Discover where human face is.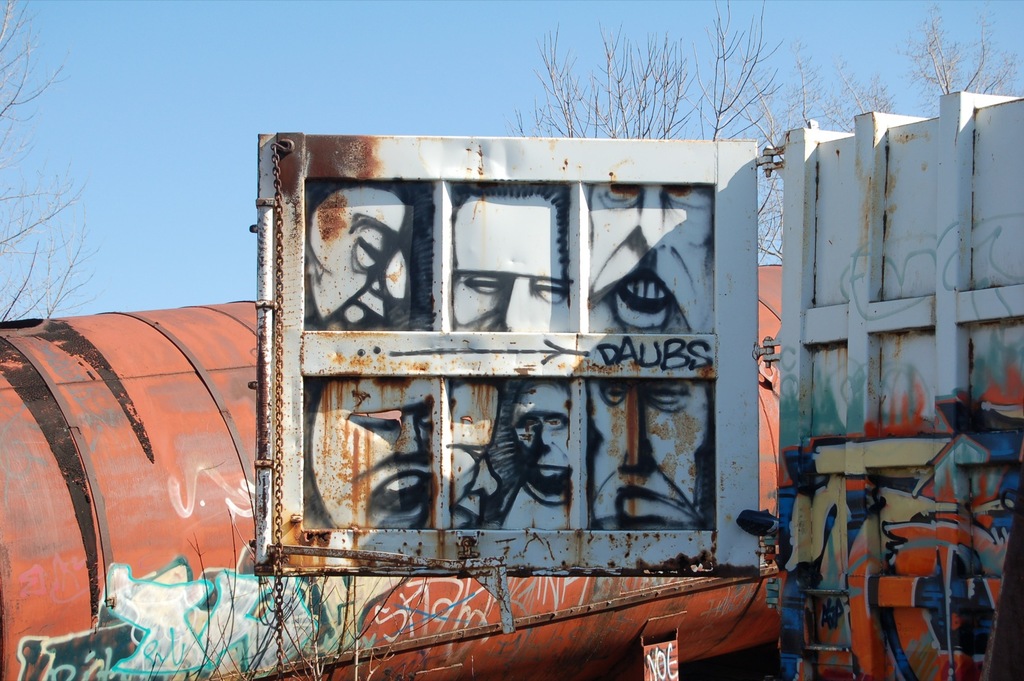
Discovered at {"left": 313, "top": 184, "right": 412, "bottom": 327}.
